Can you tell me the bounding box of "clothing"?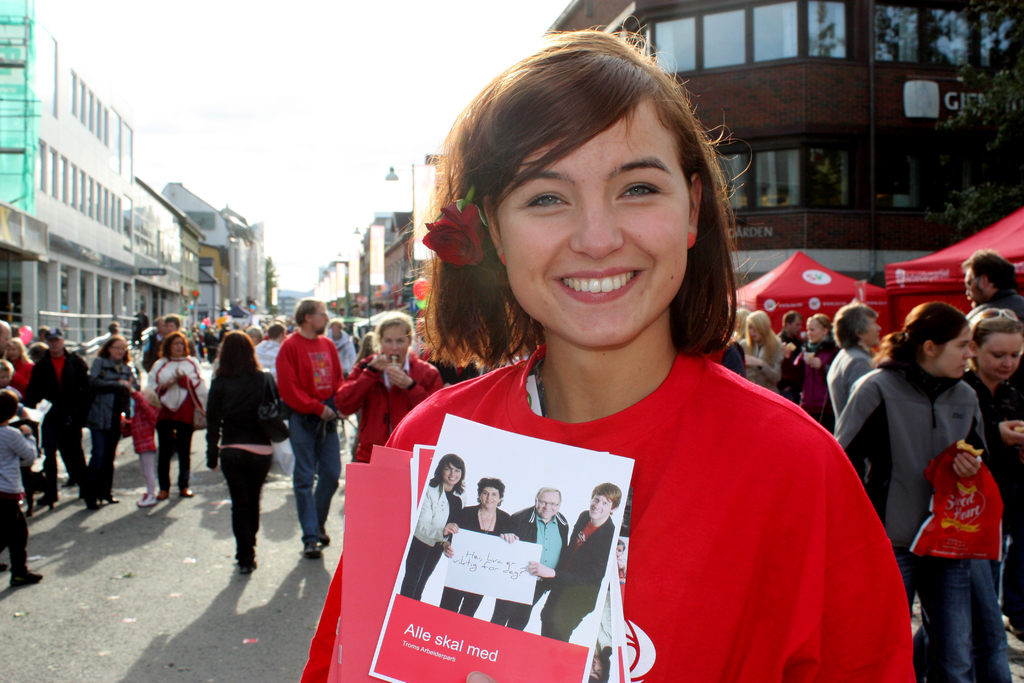
[415,316,897,680].
